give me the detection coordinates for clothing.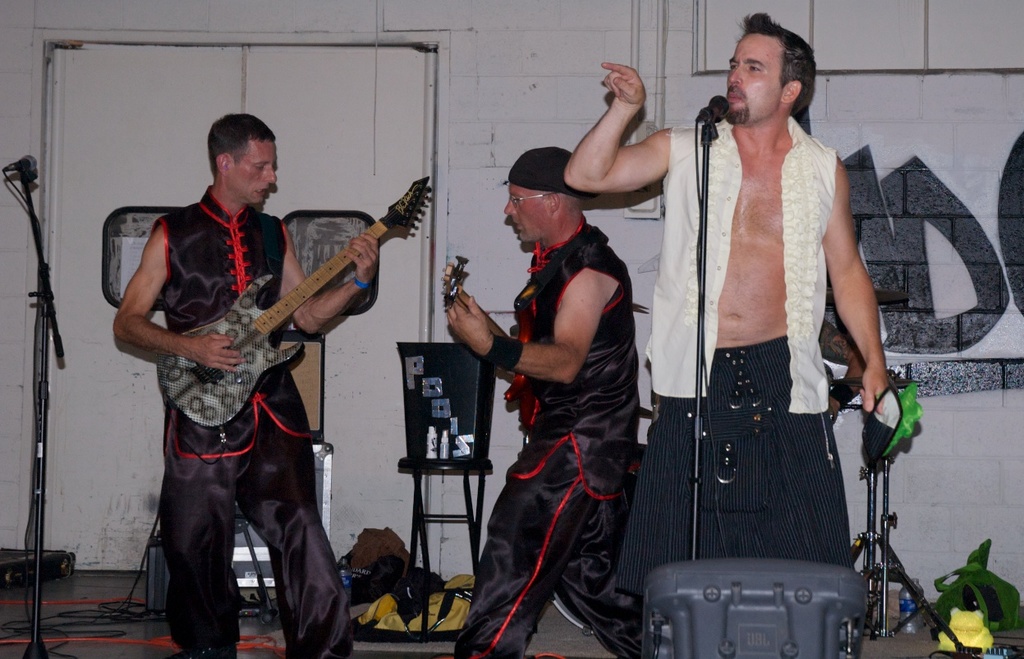
bbox(595, 98, 860, 643).
